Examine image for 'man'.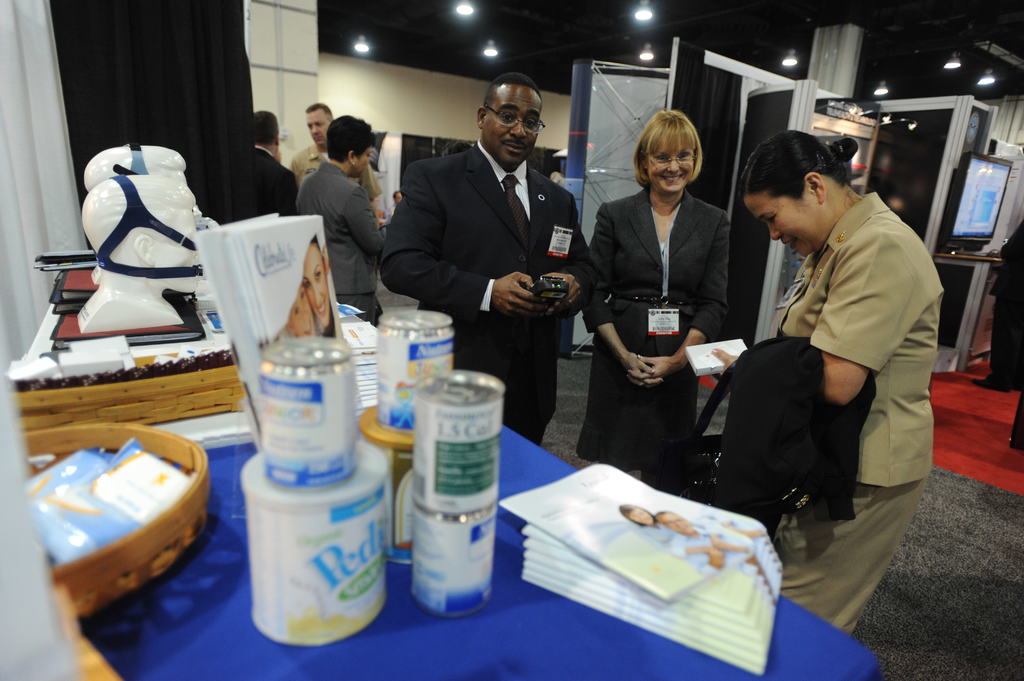
Examination result: 290,101,383,200.
